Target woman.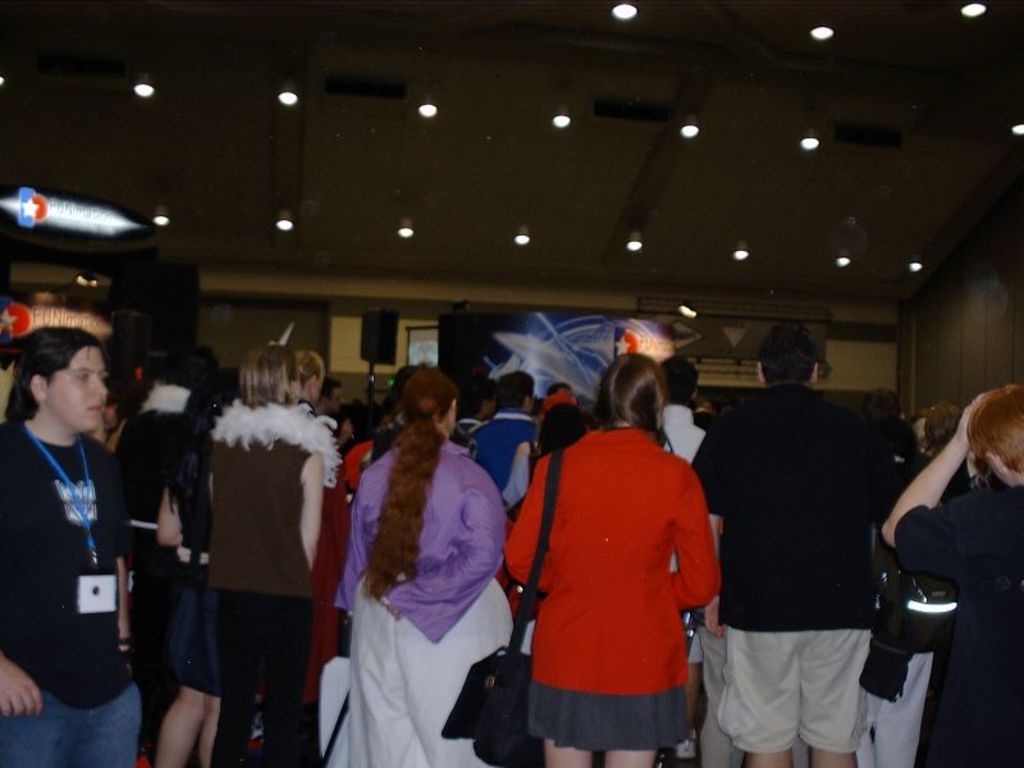
Target region: <box>150,378,224,765</box>.
